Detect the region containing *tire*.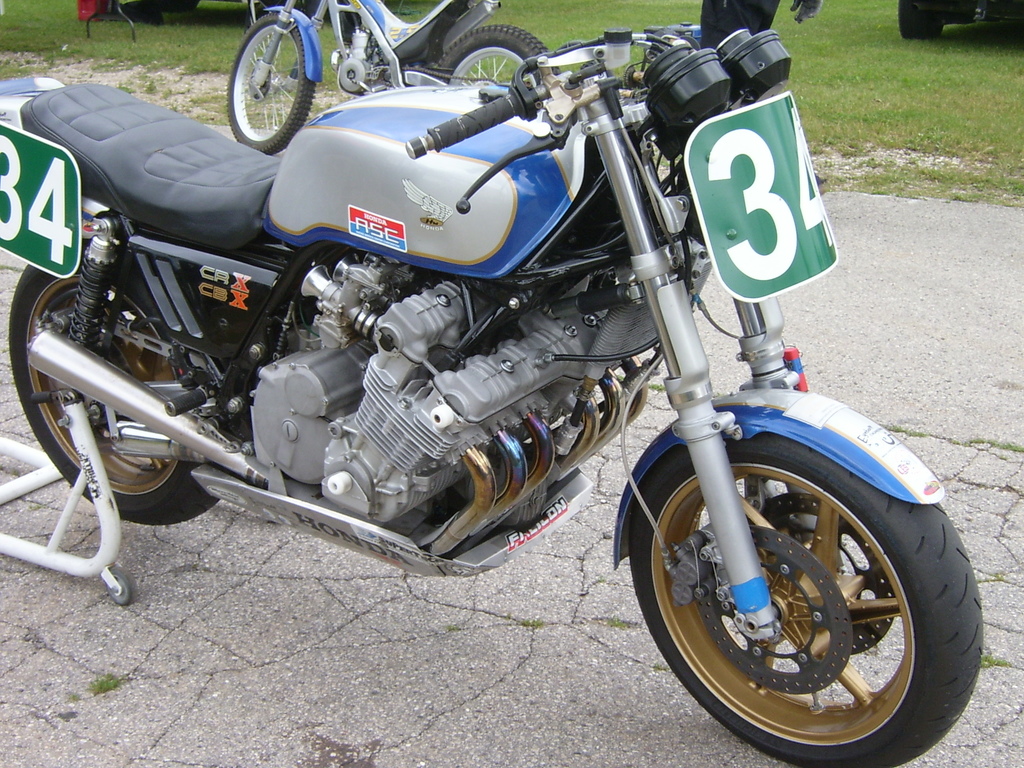
(left=891, top=0, right=944, bottom=43).
